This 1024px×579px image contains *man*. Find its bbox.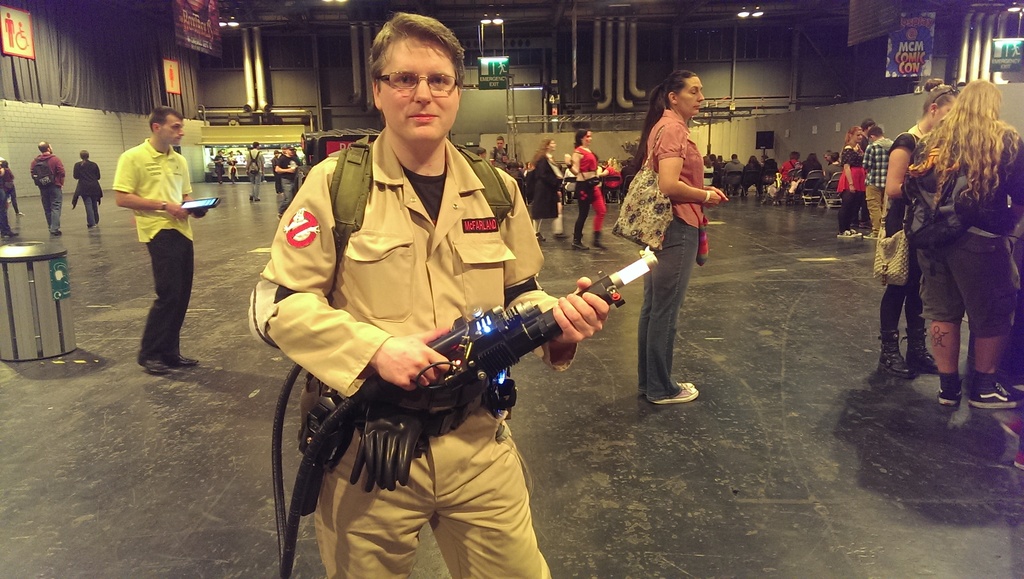
left=248, top=10, right=610, bottom=578.
